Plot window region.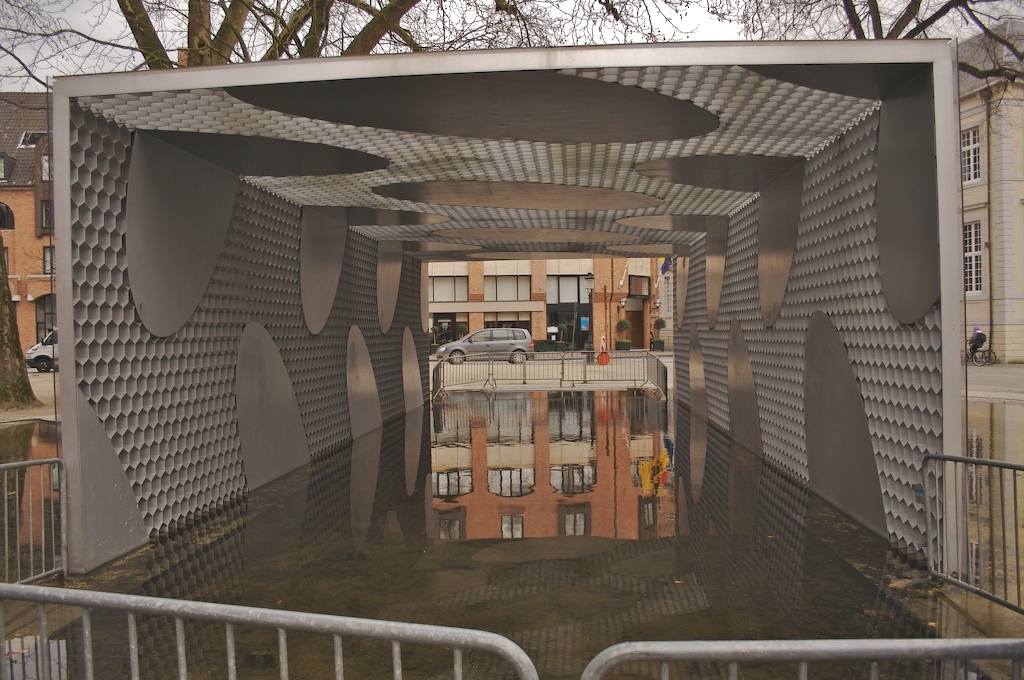
Plotted at BBox(961, 220, 978, 297).
